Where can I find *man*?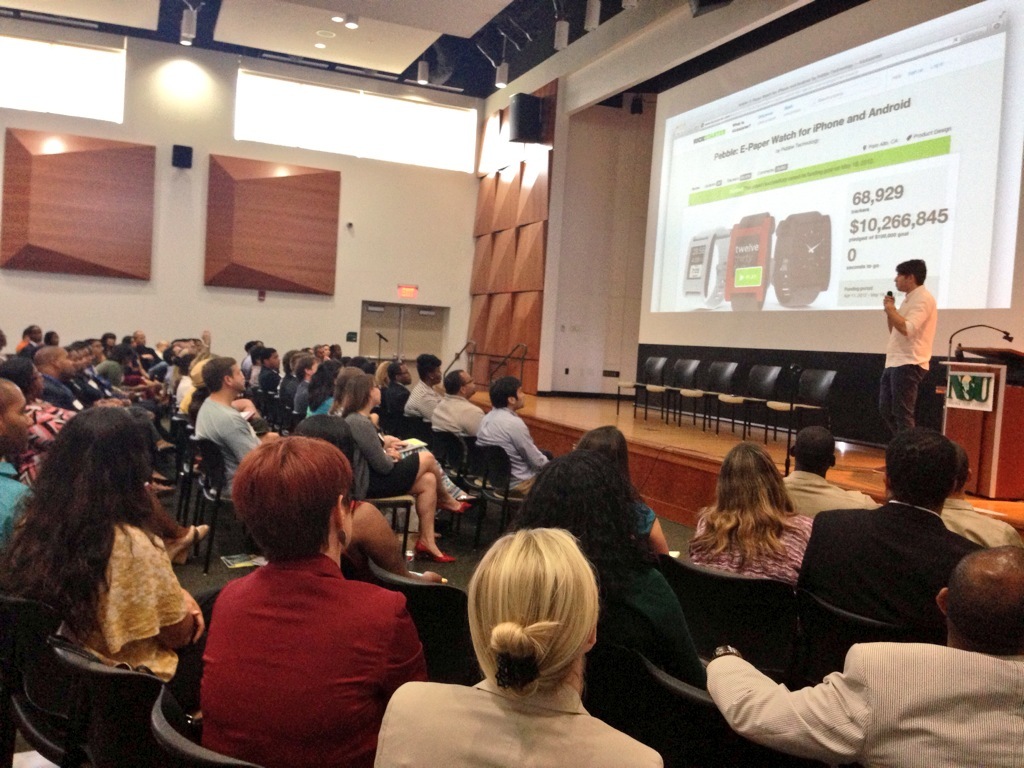
You can find it at (x1=432, y1=369, x2=487, y2=433).
